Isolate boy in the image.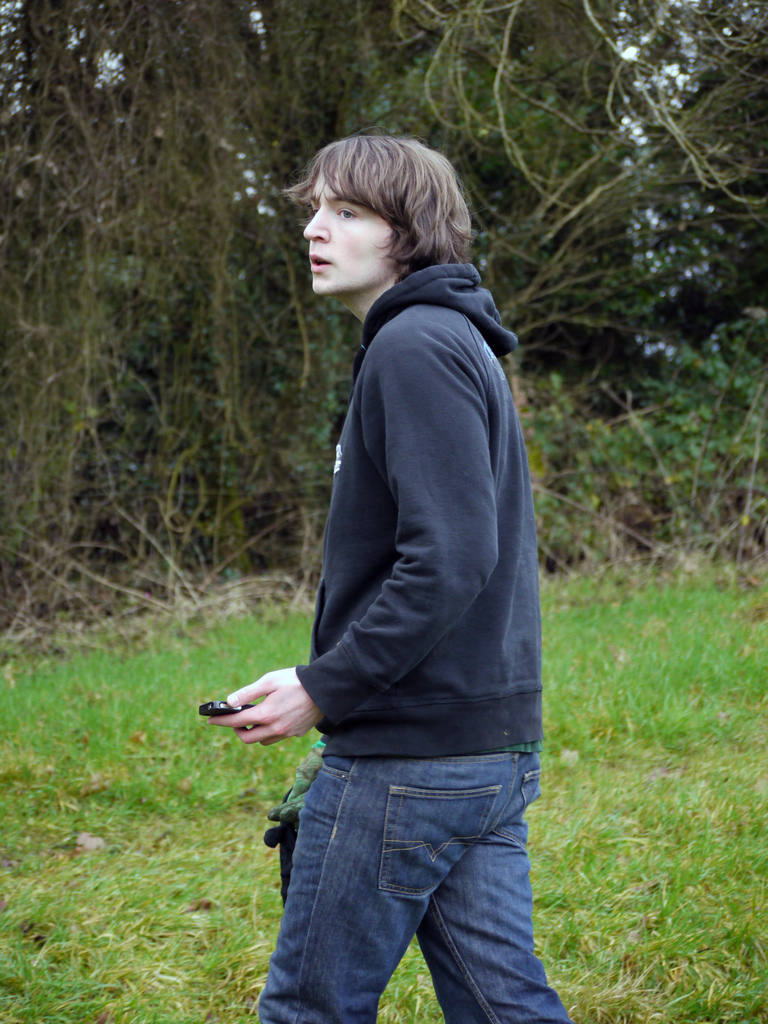
Isolated region: 209:135:569:1023.
